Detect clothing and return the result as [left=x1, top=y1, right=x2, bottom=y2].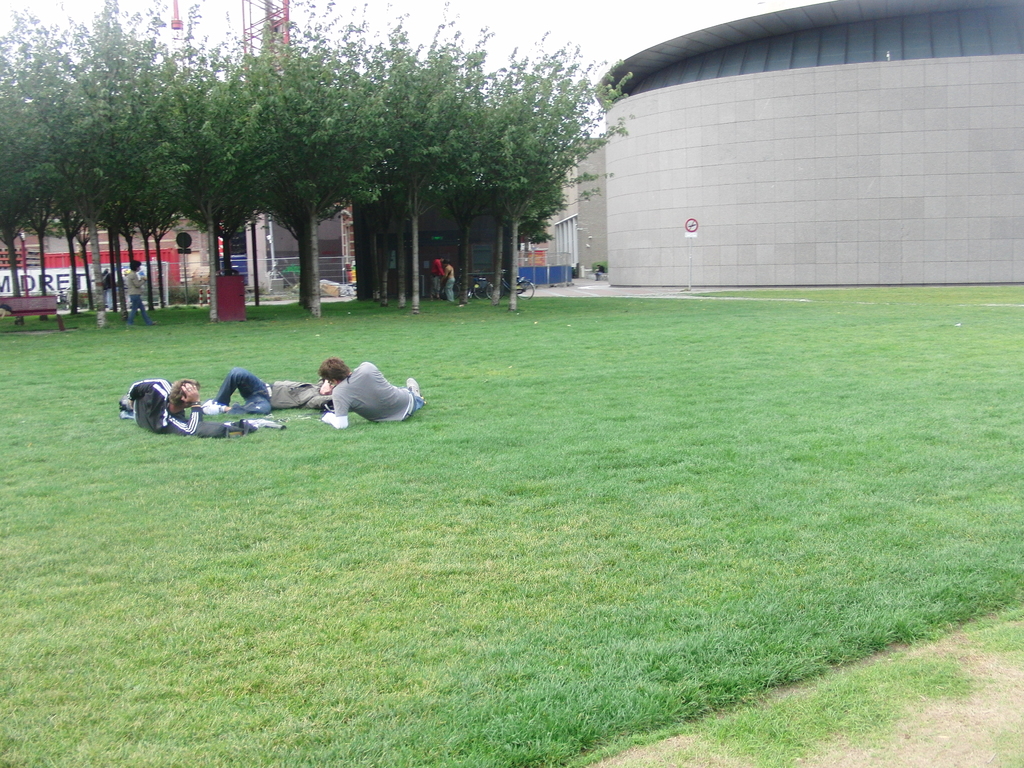
[left=324, top=362, right=424, bottom=432].
